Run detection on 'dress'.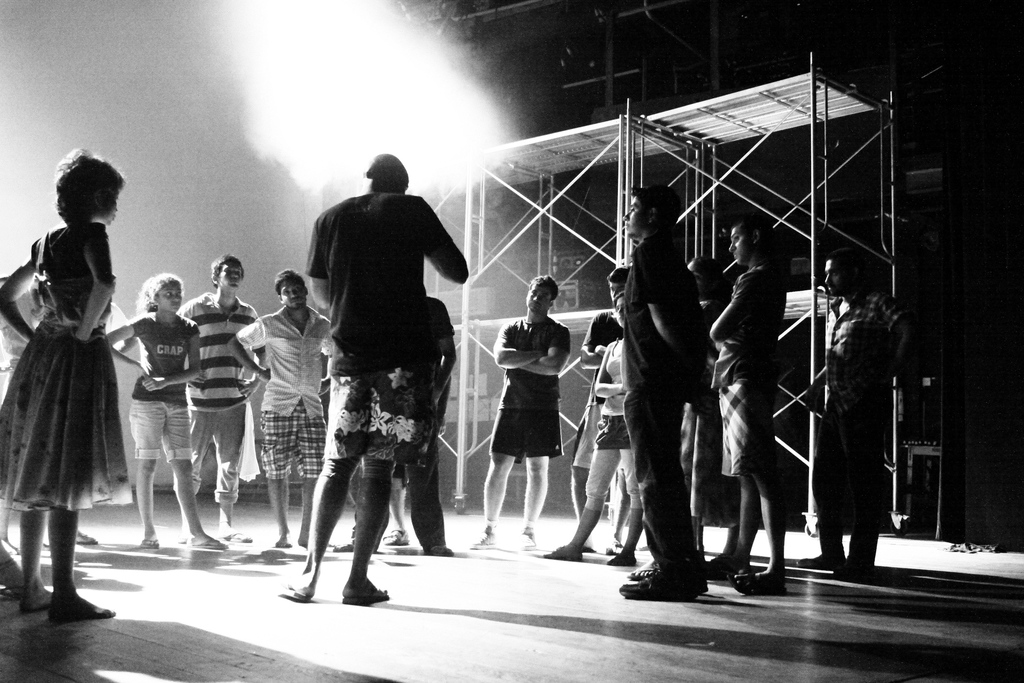
Result: <region>0, 222, 135, 508</region>.
